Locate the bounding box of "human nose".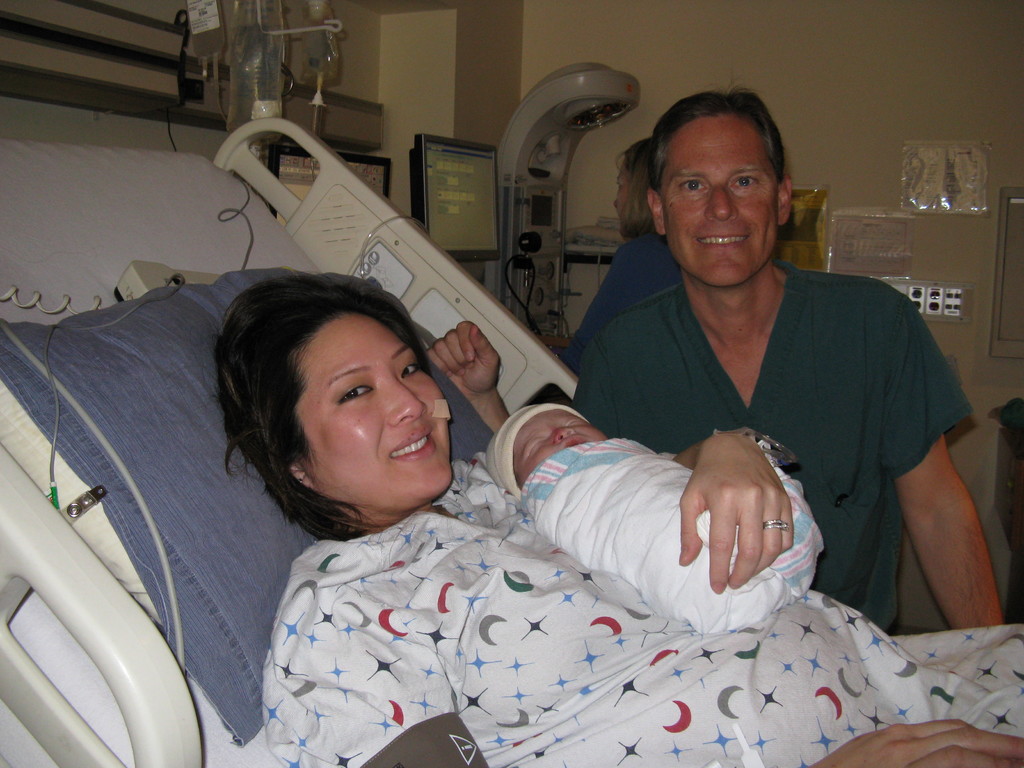
Bounding box: <region>389, 380, 428, 428</region>.
